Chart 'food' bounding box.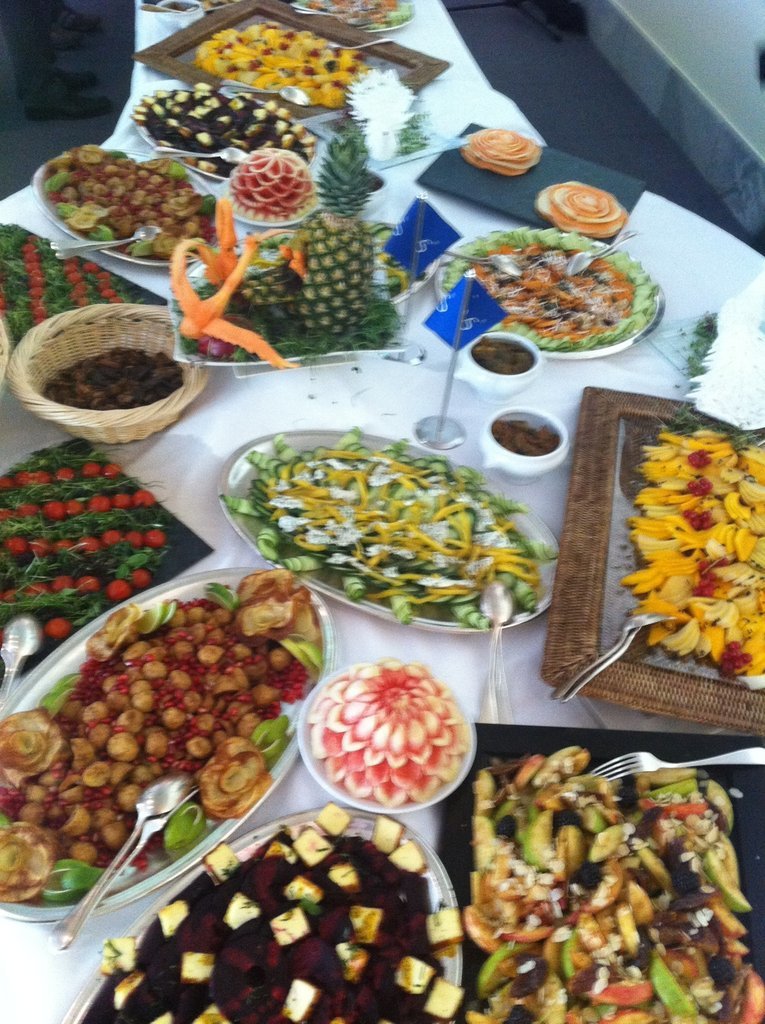
Charted: {"x1": 124, "y1": 72, "x2": 319, "y2": 196}.
